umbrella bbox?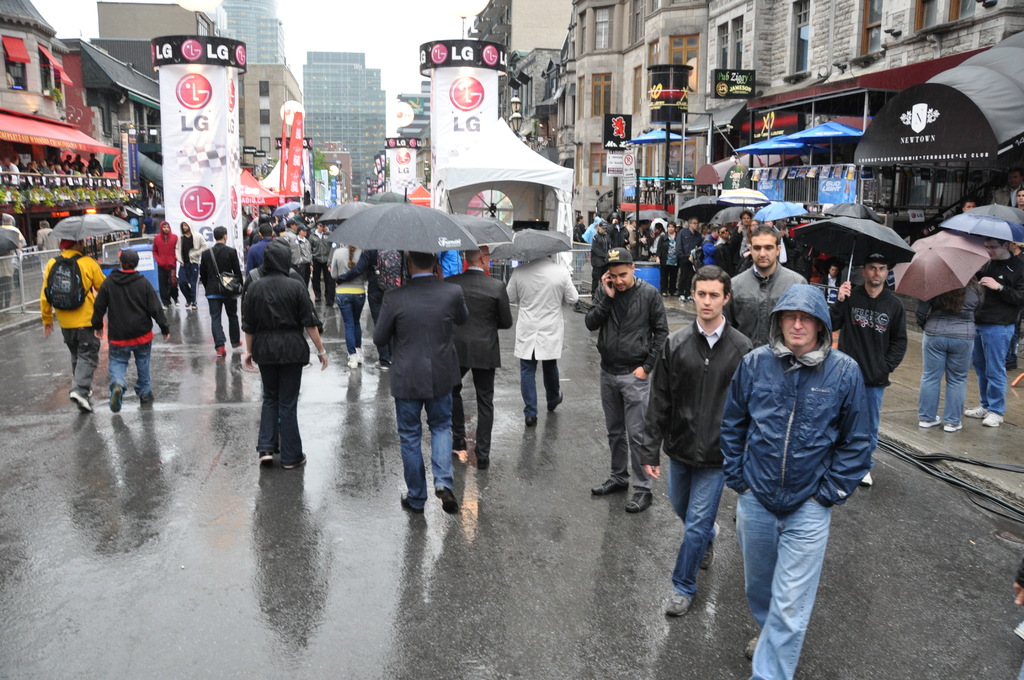
rect(0, 228, 19, 252)
